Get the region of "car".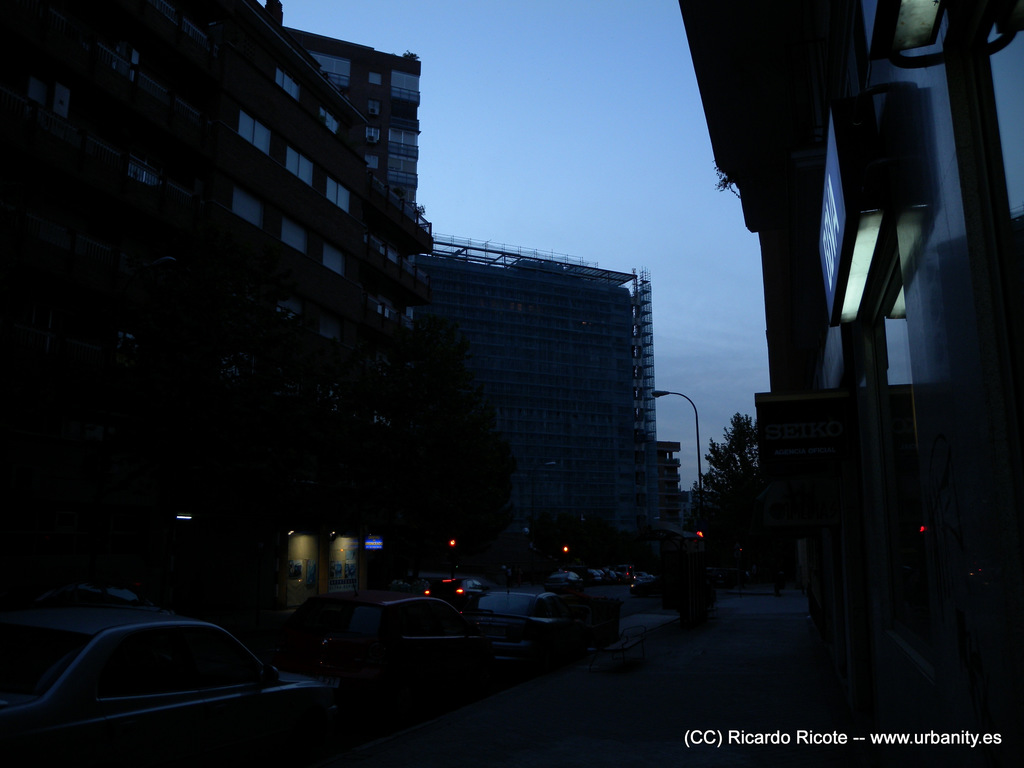
[x1=465, y1=580, x2=595, y2=655].
